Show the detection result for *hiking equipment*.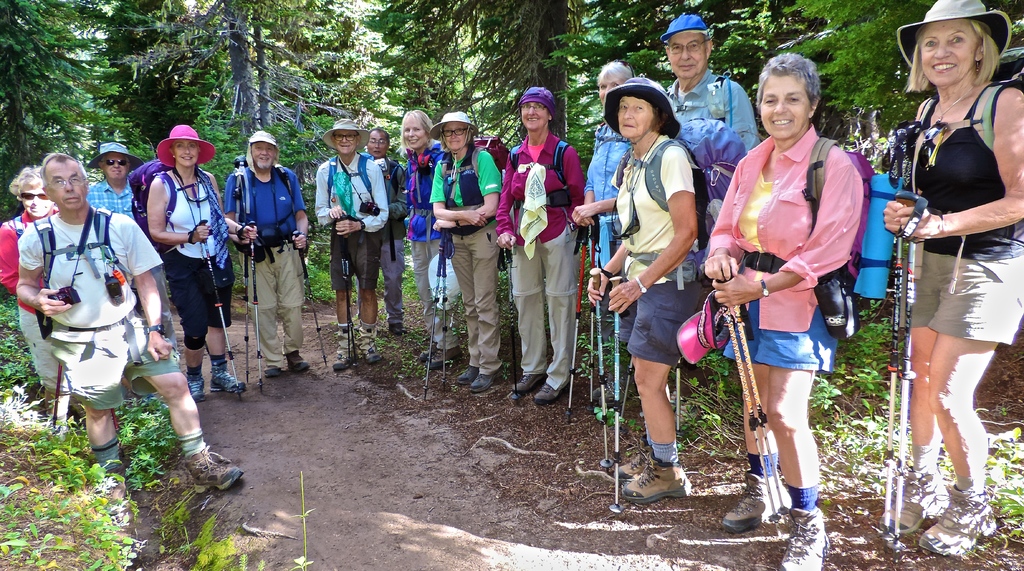
x1=325, y1=154, x2=378, y2=205.
